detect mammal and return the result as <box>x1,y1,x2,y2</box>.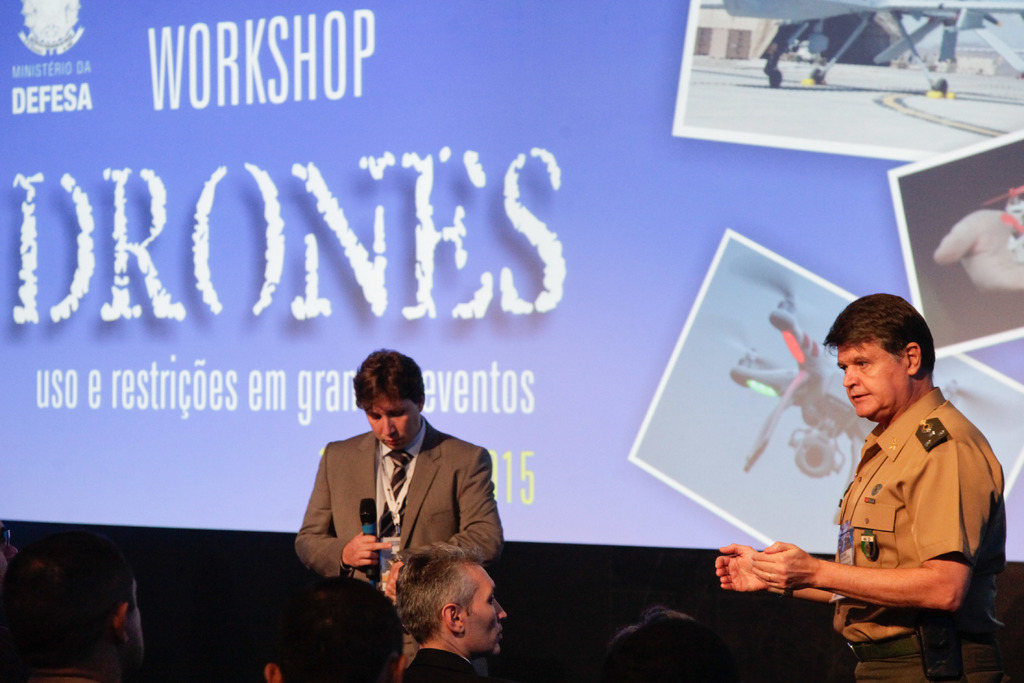
<box>295,343,505,672</box>.
